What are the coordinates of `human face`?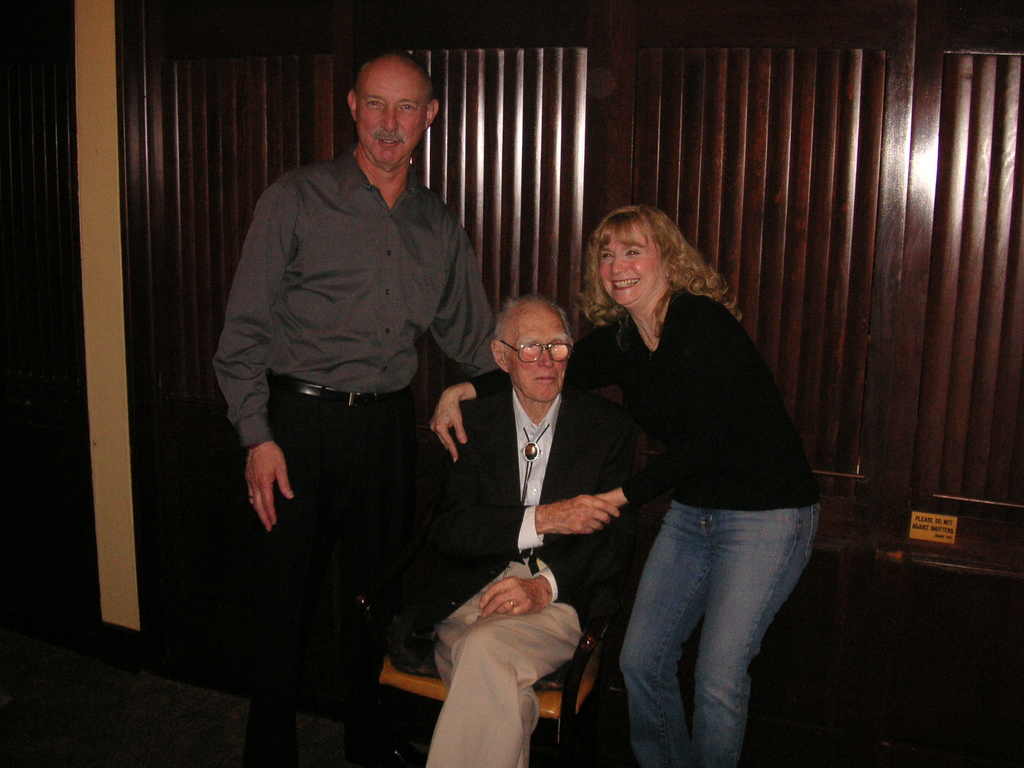
353/66/425/164.
